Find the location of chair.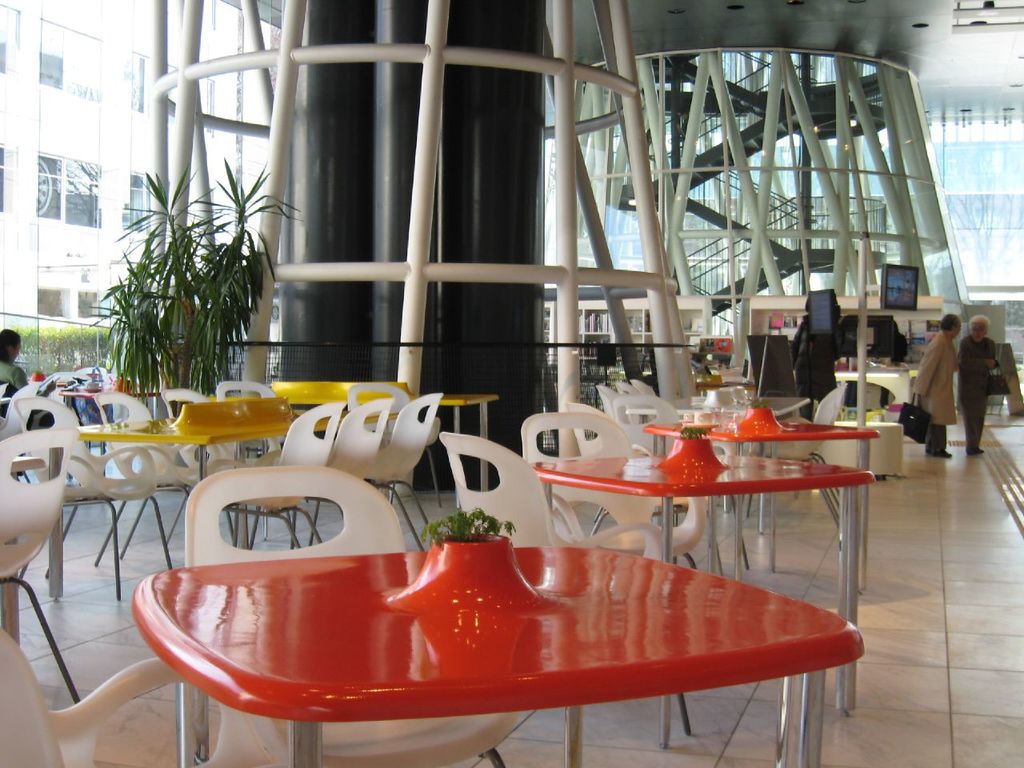
Location: 621 377 662 451.
